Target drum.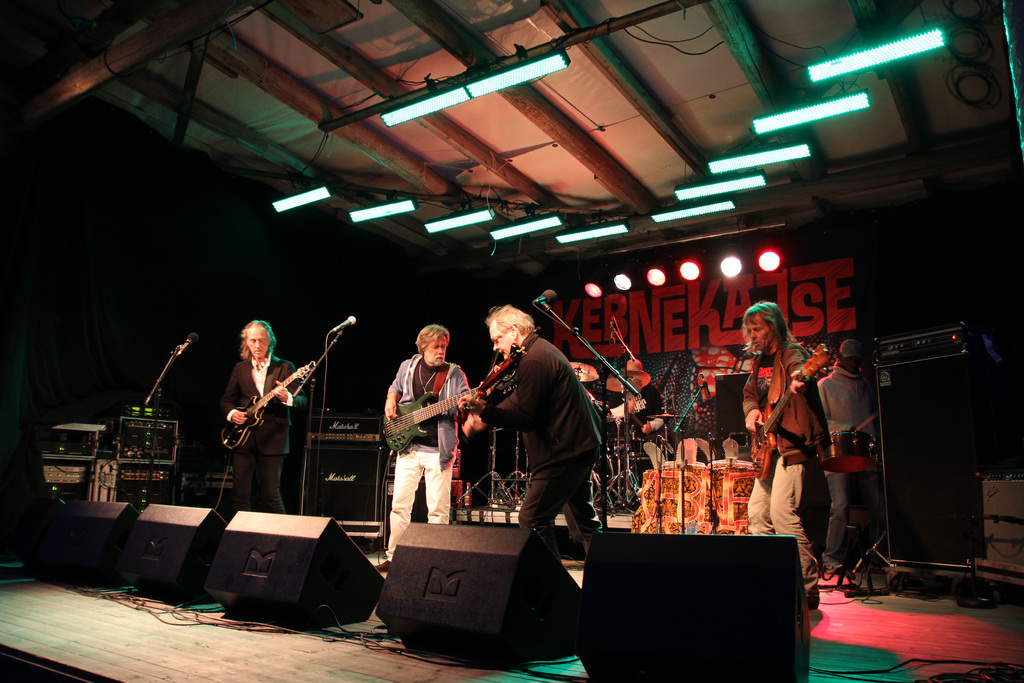
Target region: (820, 431, 879, 474).
